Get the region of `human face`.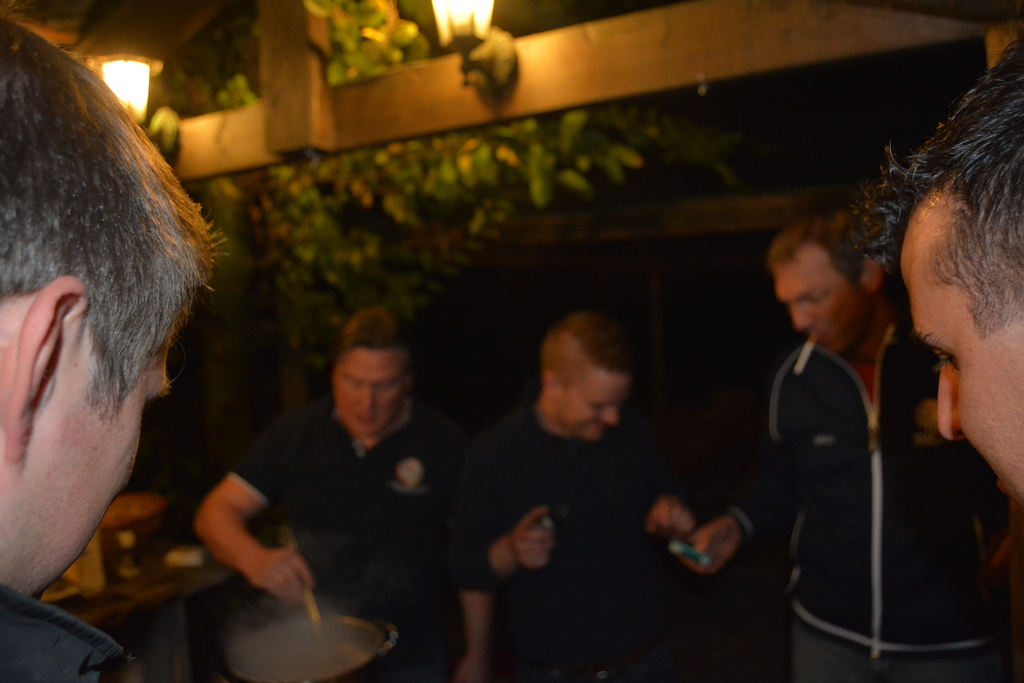
region(556, 363, 633, 445).
